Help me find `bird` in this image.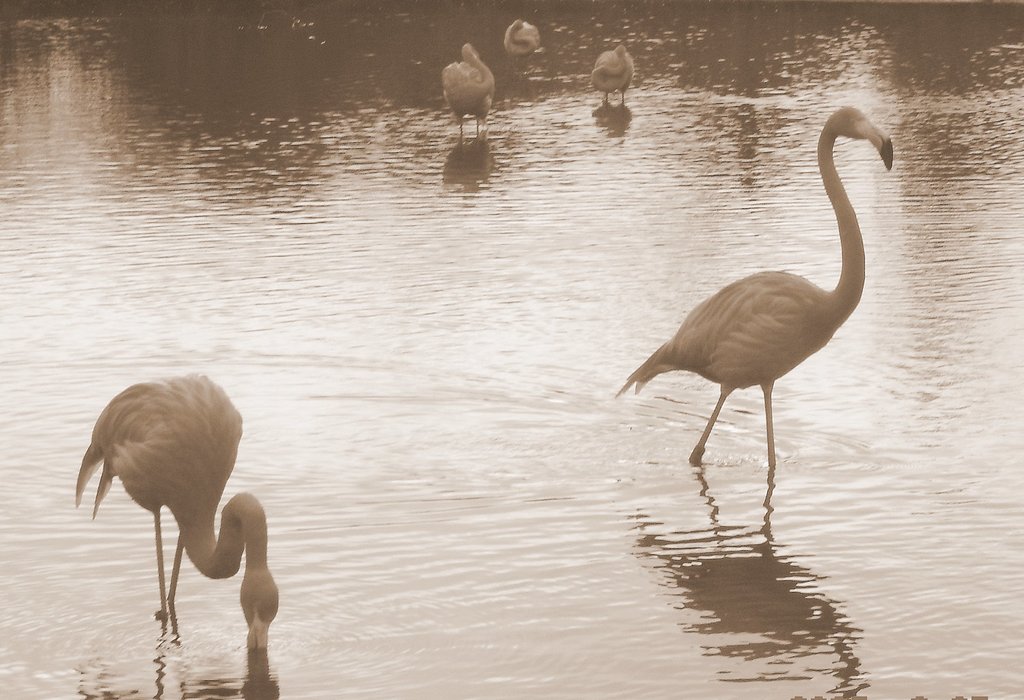
Found it: 430/44/497/141.
